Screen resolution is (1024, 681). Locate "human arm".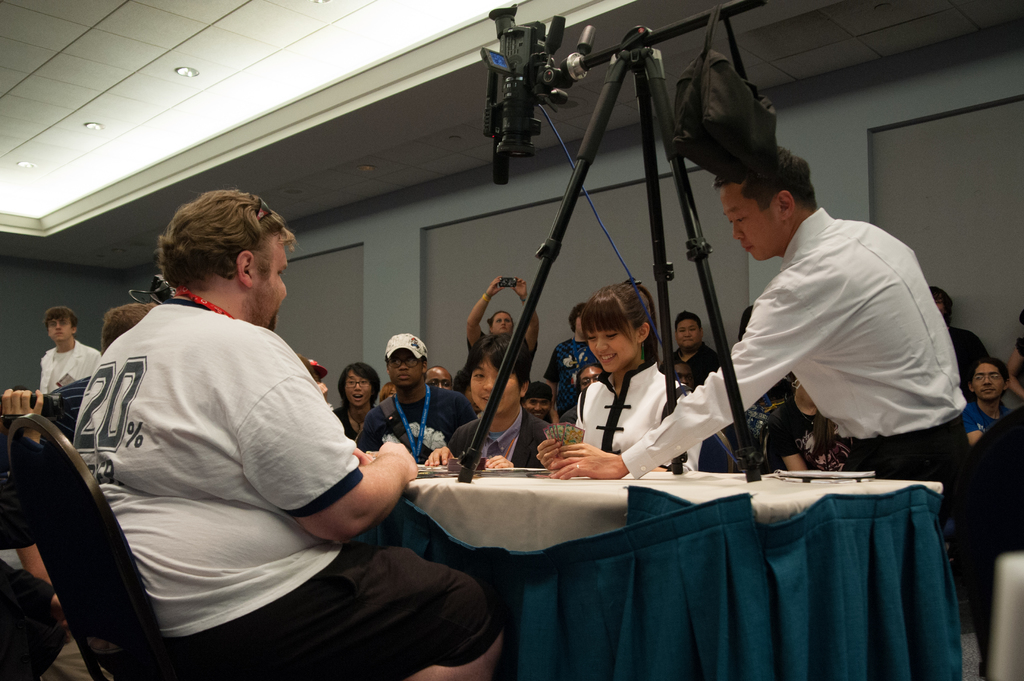
x1=333, y1=428, x2=385, y2=464.
